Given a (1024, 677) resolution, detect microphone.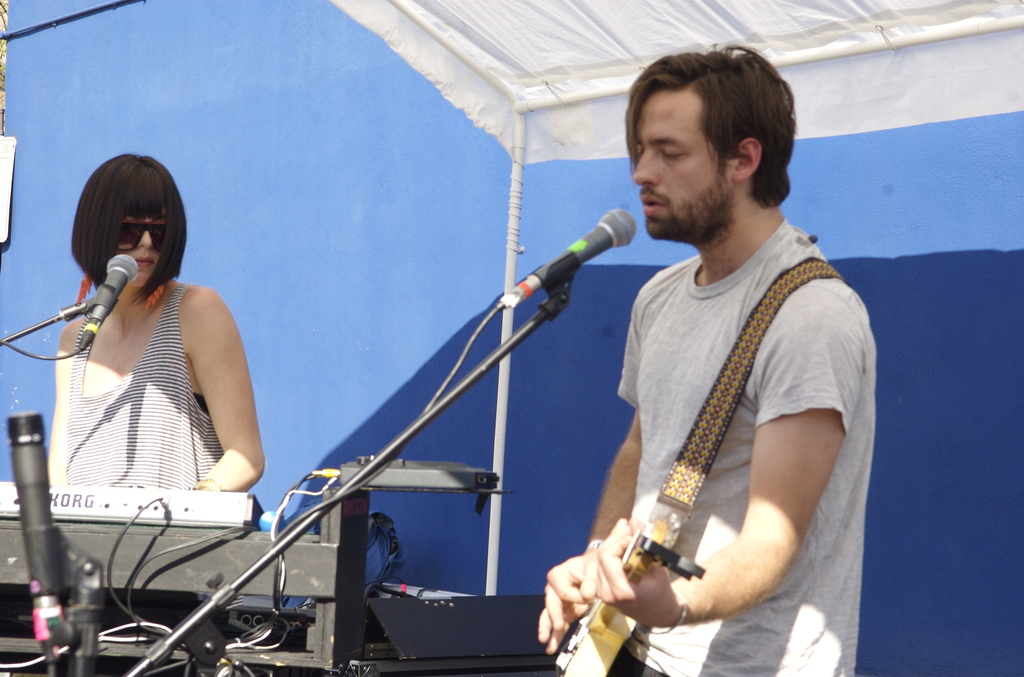
rect(77, 250, 140, 341).
